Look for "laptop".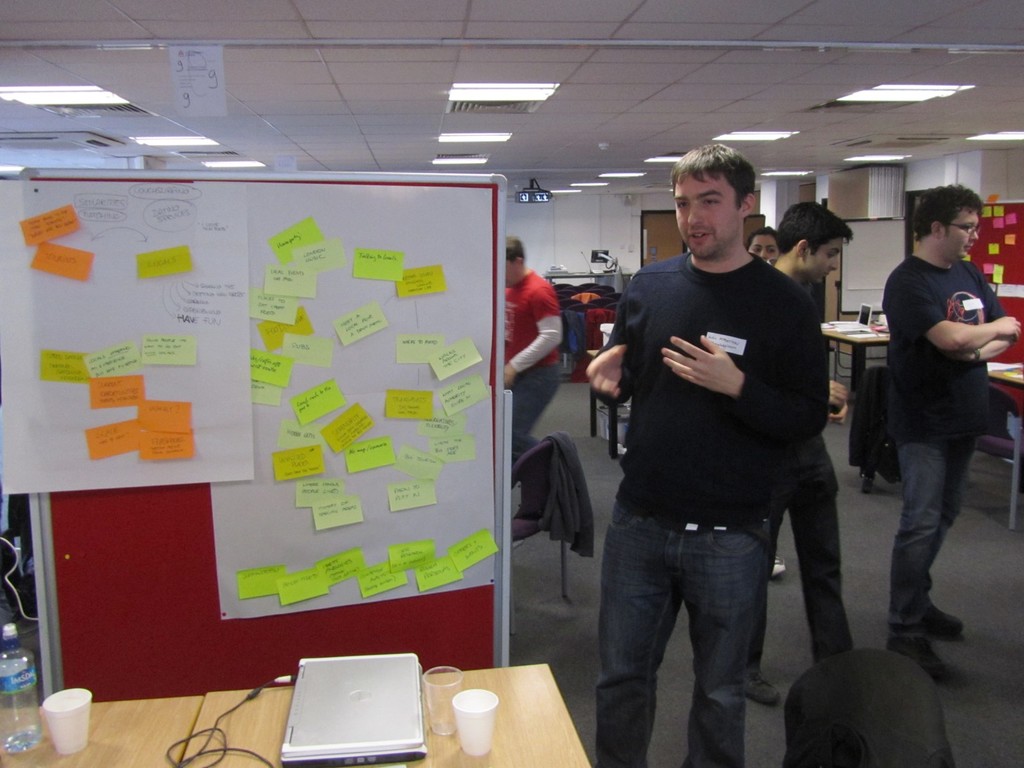
Found: {"x1": 835, "y1": 303, "x2": 872, "y2": 334}.
